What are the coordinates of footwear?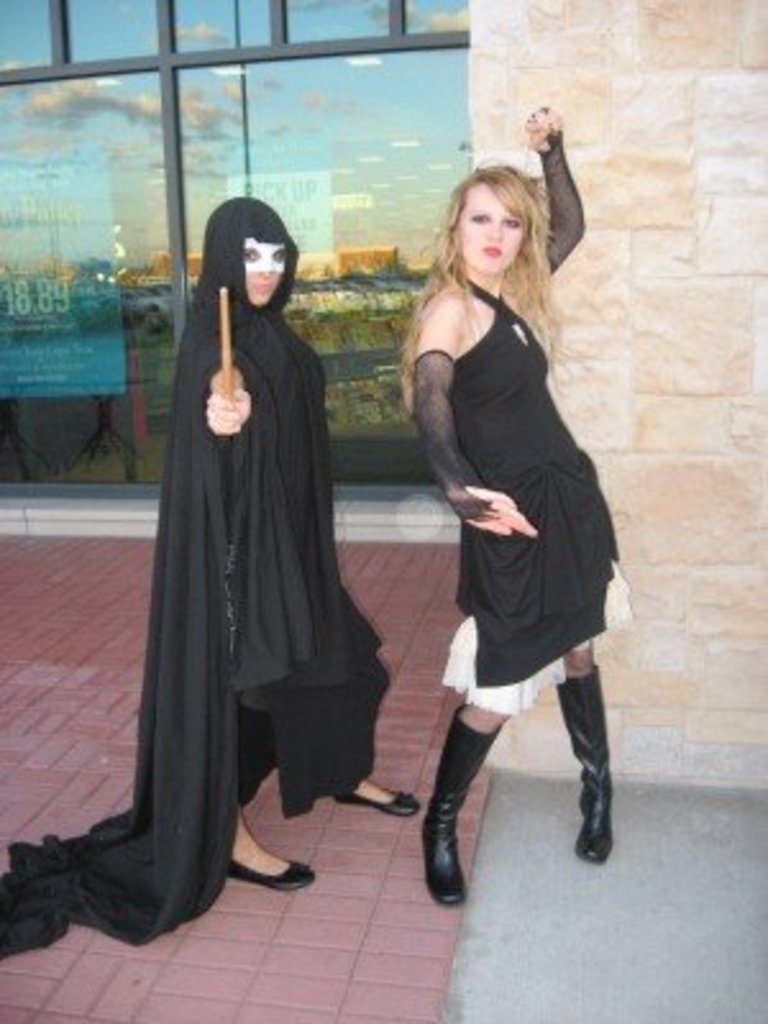
[225,858,320,888].
